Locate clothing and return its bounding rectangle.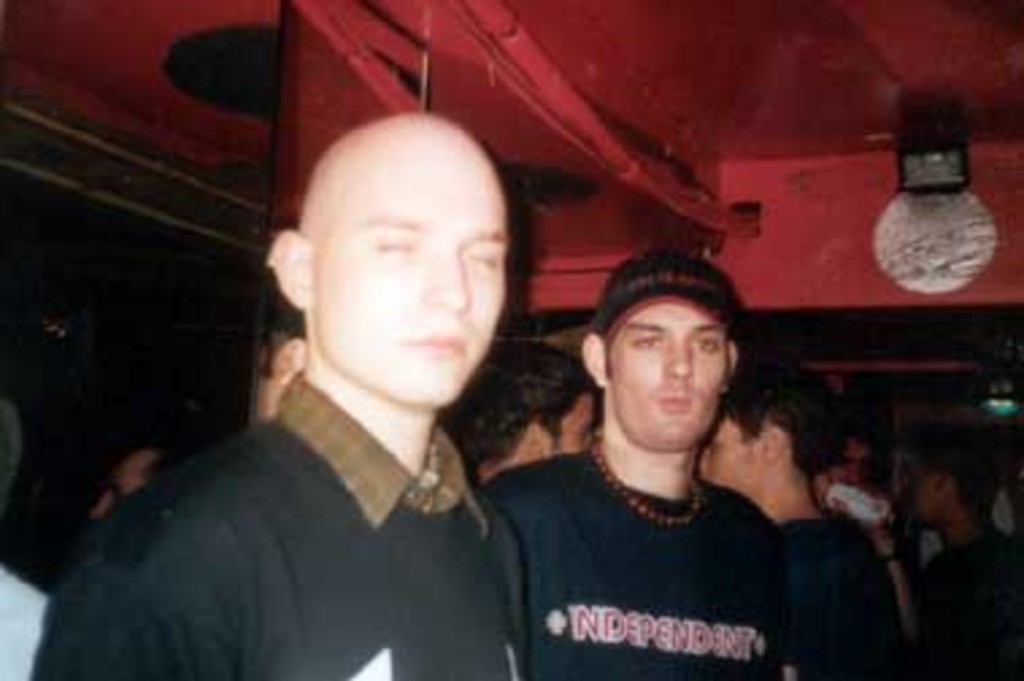
<box>492,430,832,665</box>.
